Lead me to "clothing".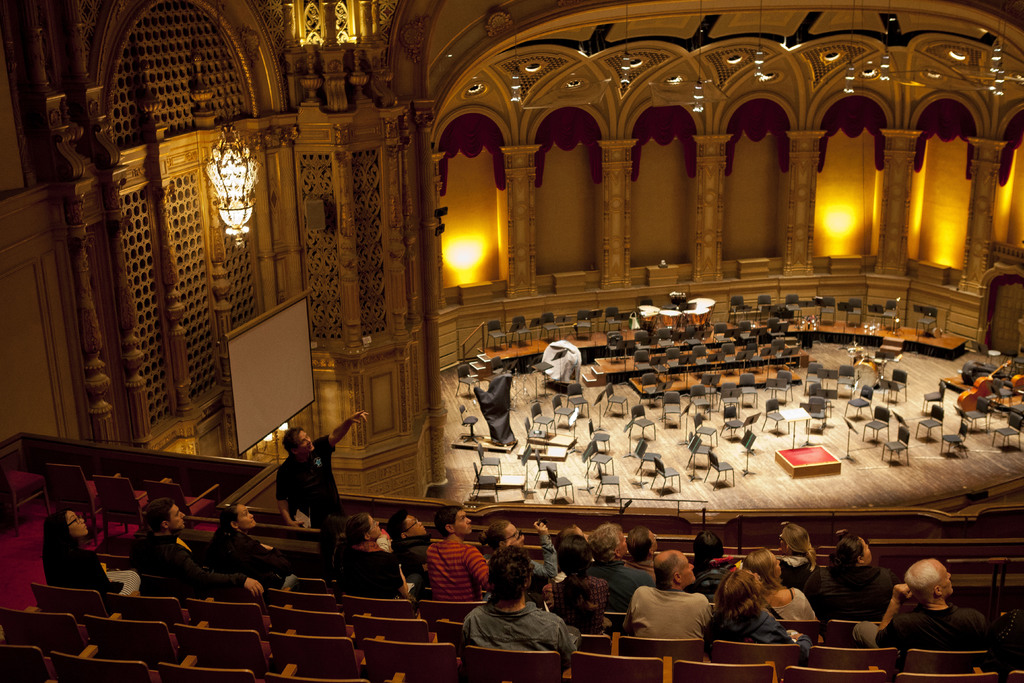
Lead to <region>800, 561, 895, 613</region>.
